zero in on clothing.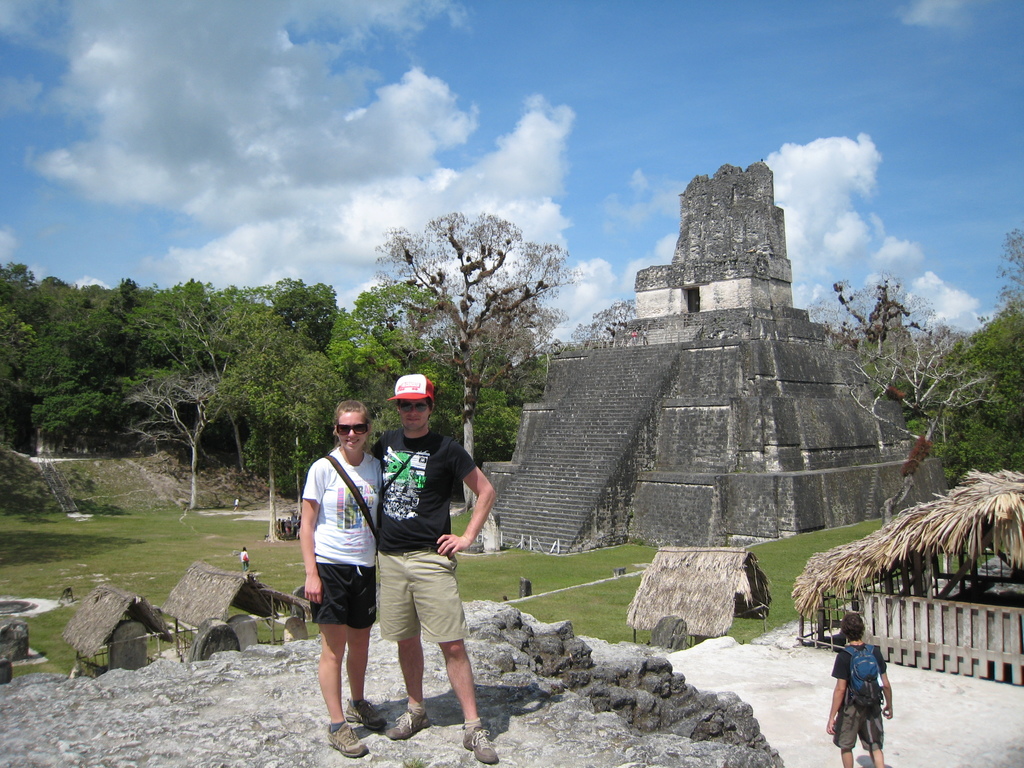
Zeroed in: [left=376, top=427, right=476, bottom=643].
